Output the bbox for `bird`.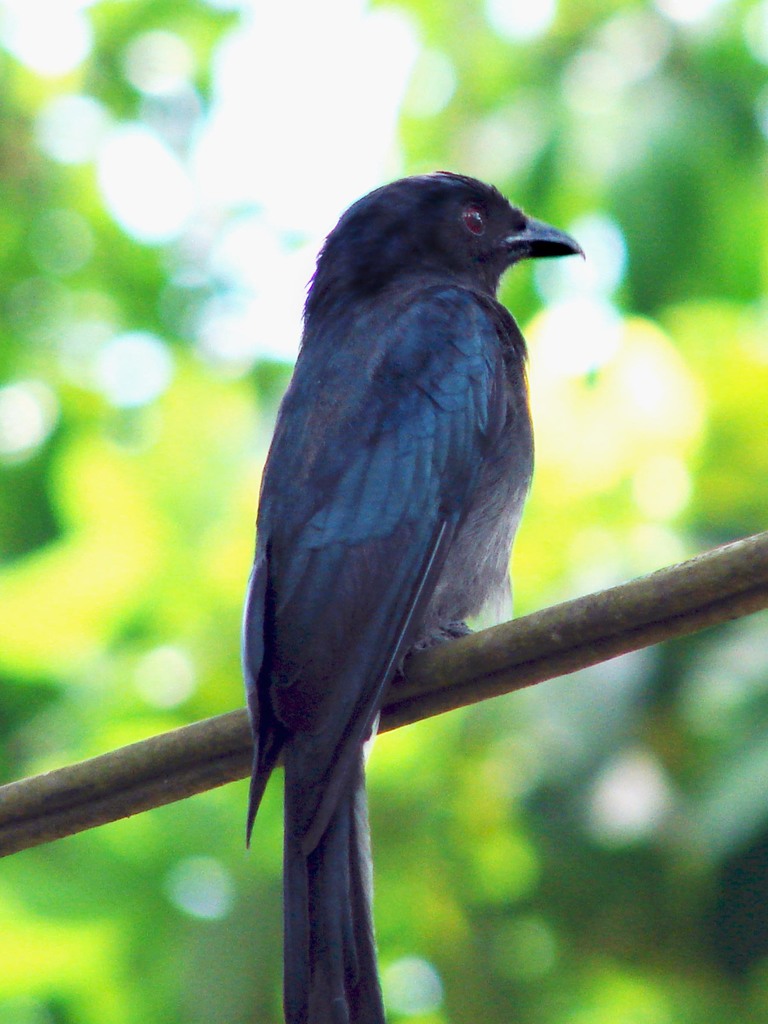
pyautogui.locateOnScreen(233, 173, 583, 1023).
